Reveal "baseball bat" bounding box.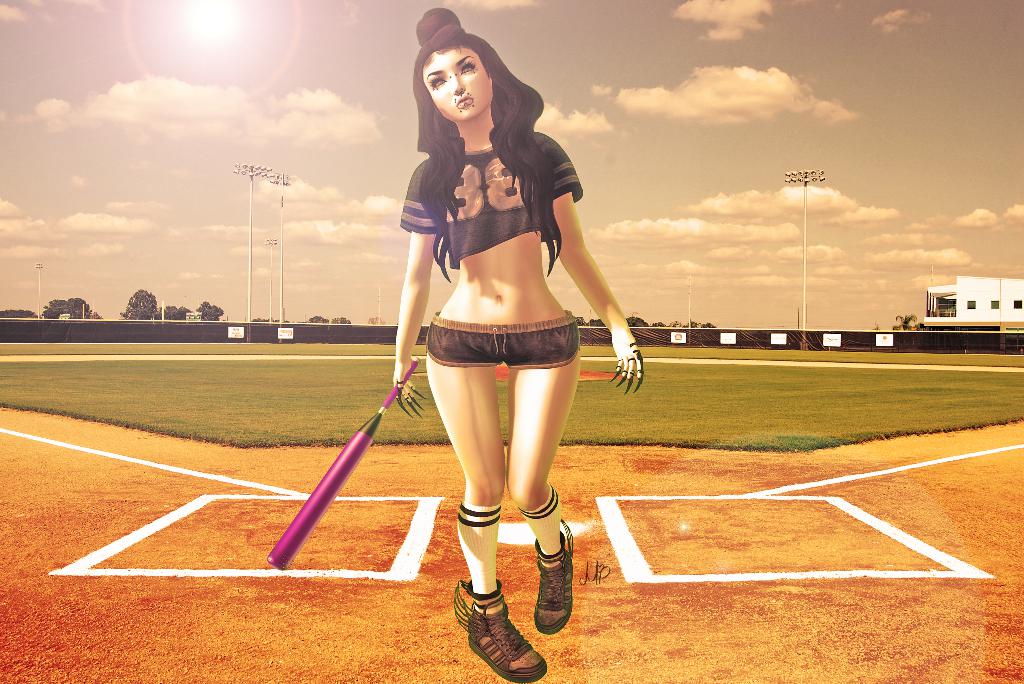
Revealed: bbox=[267, 355, 419, 567].
